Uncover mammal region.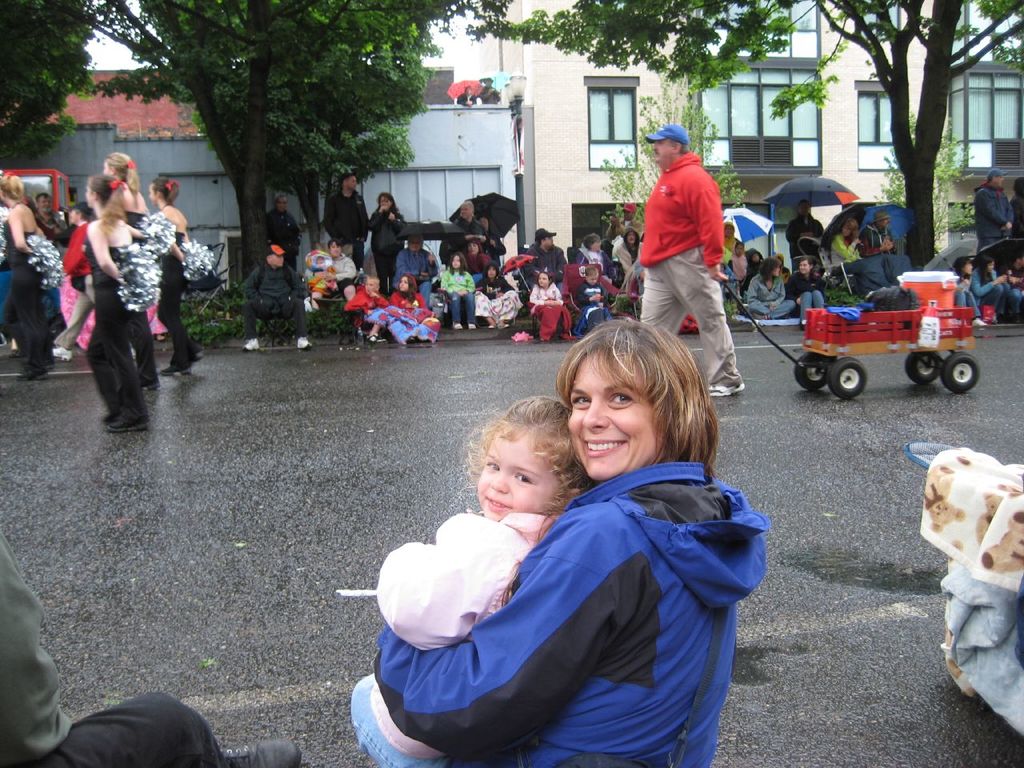
Uncovered: {"x1": 309, "y1": 250, "x2": 330, "y2": 306}.
